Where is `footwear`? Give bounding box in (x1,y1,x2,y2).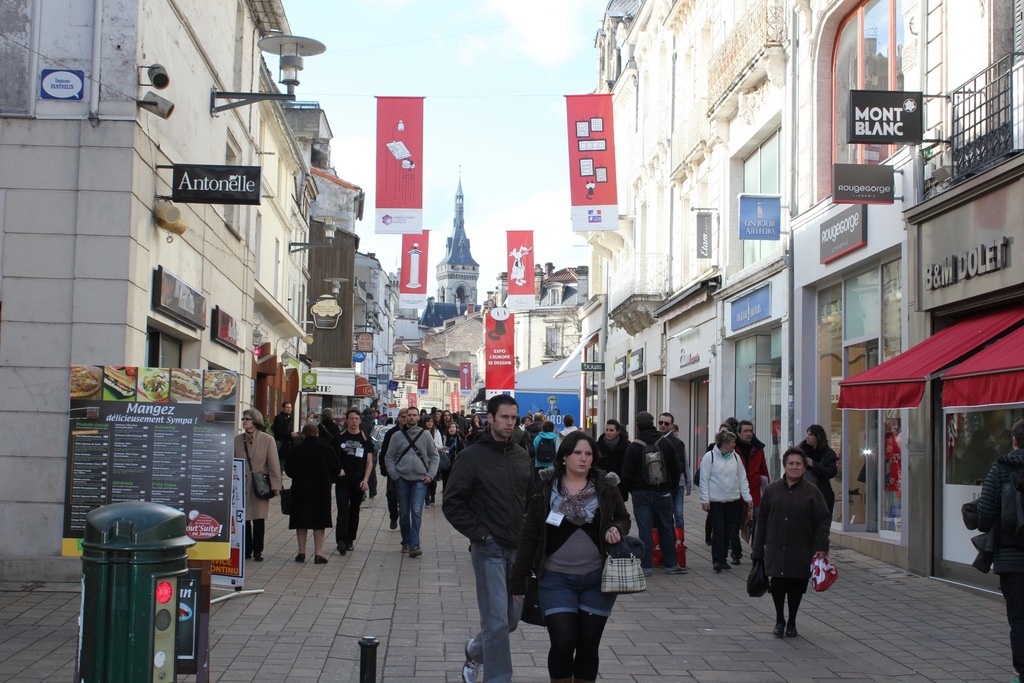
(666,566,690,577).
